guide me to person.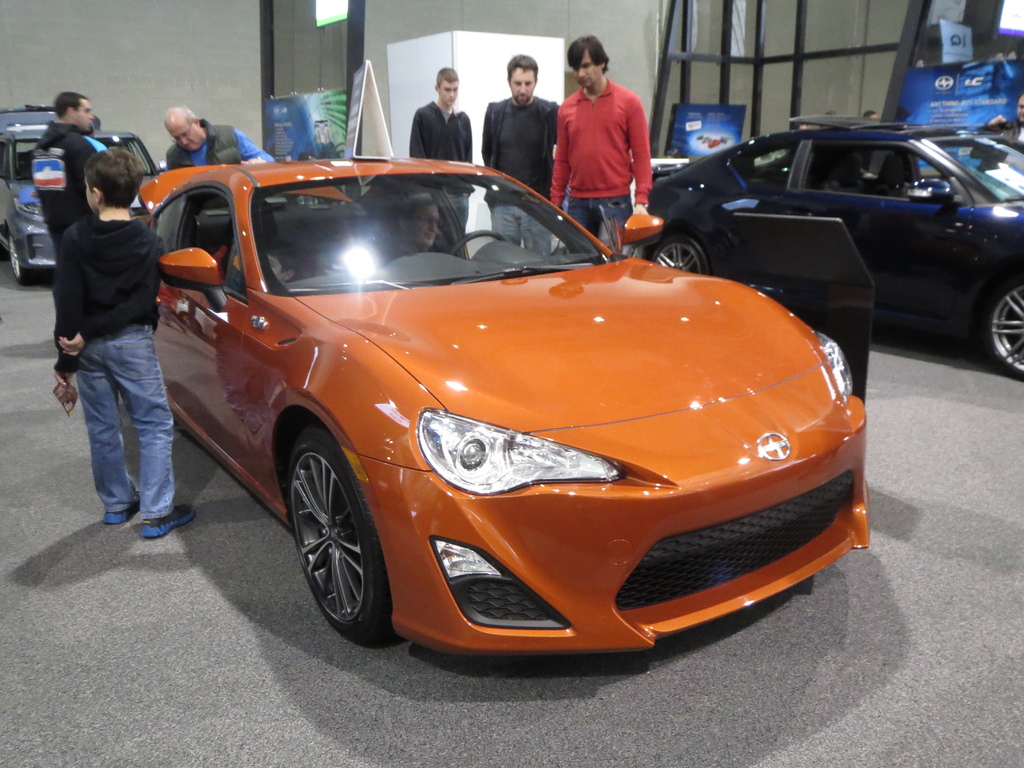
Guidance: 410,64,475,249.
